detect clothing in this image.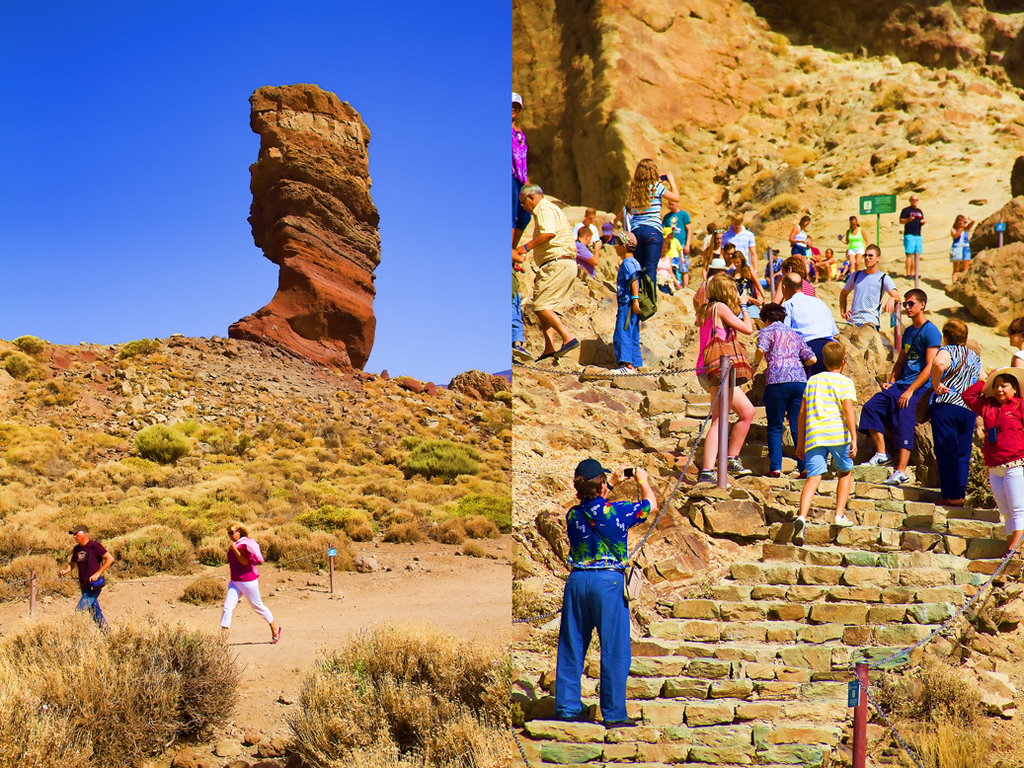
Detection: [x1=799, y1=368, x2=851, y2=480].
